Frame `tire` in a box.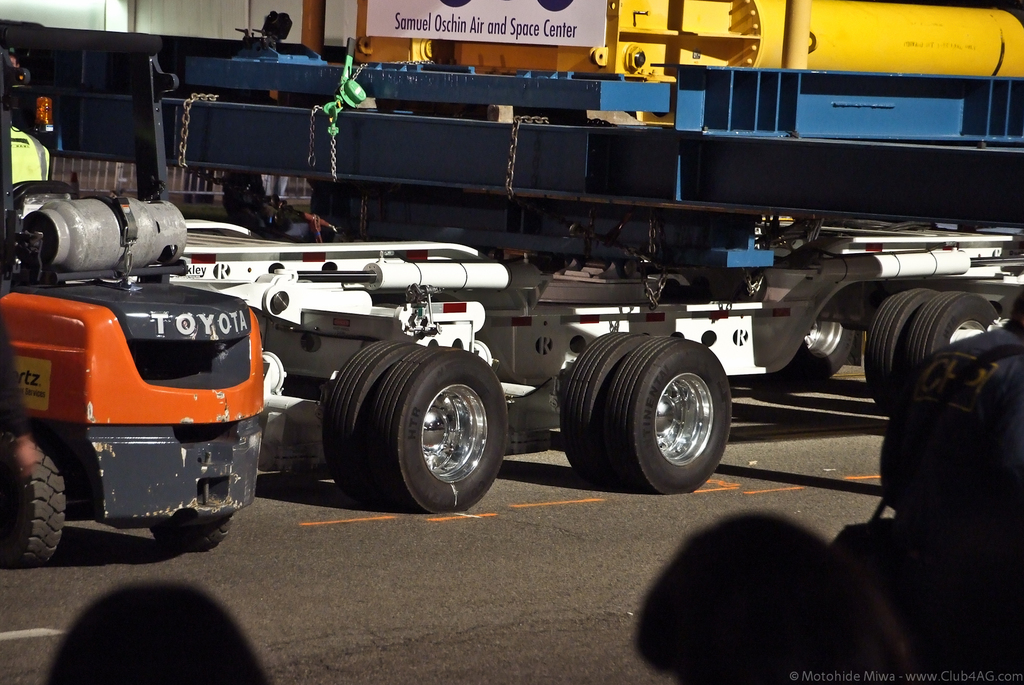
pyautogui.locateOnScreen(561, 332, 654, 481).
